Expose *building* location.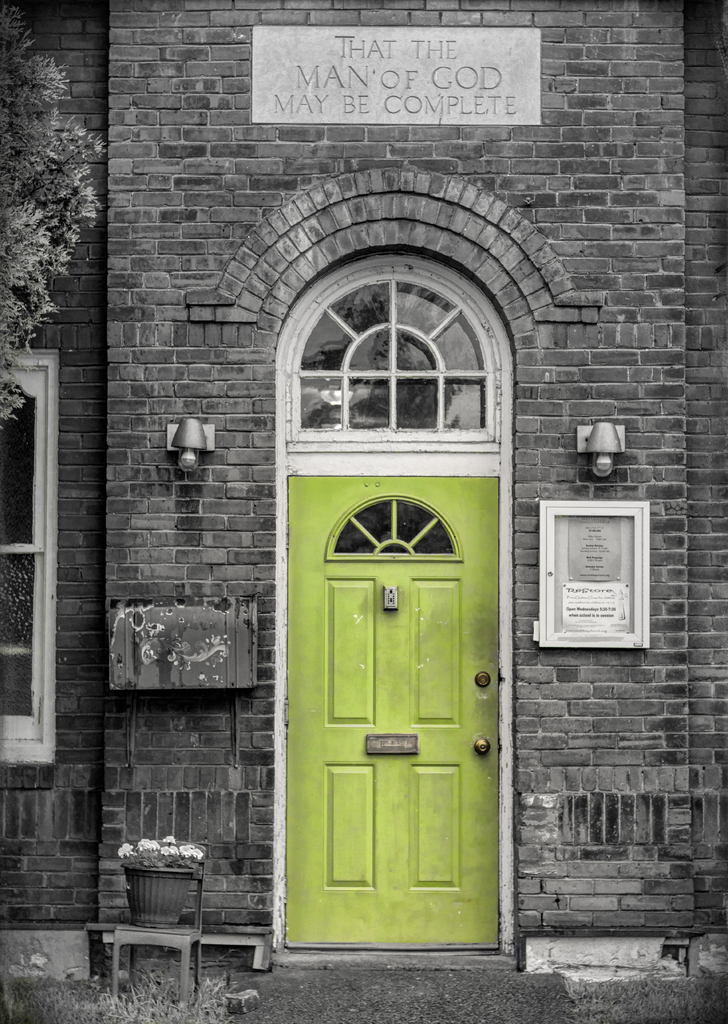
Exposed at pyautogui.locateOnScreen(0, 0, 727, 986).
